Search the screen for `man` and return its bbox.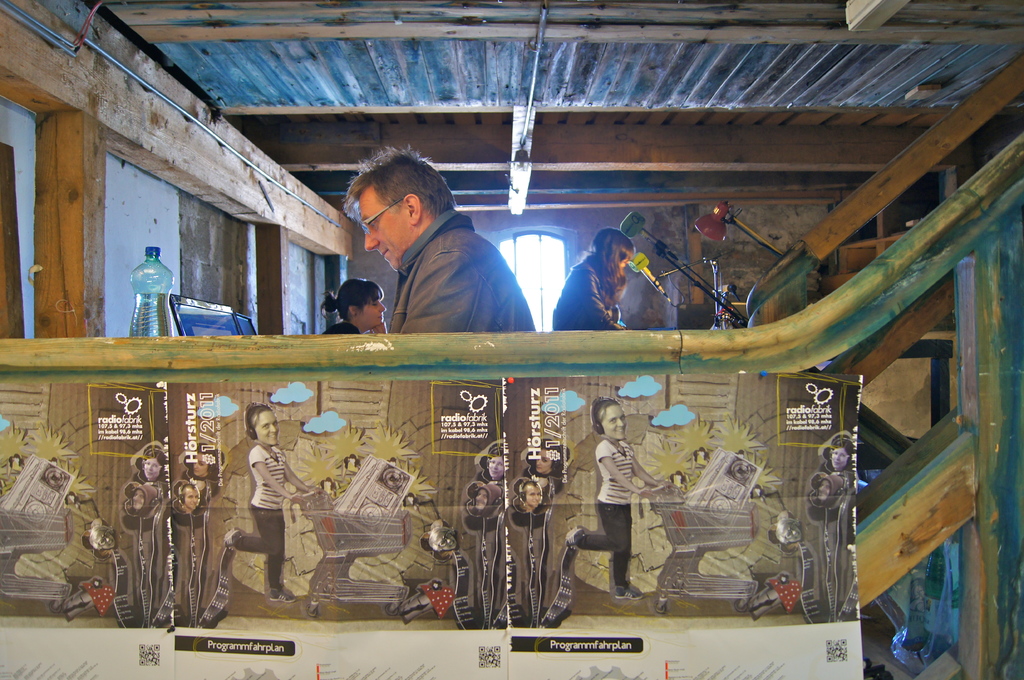
Found: BBox(339, 160, 541, 348).
